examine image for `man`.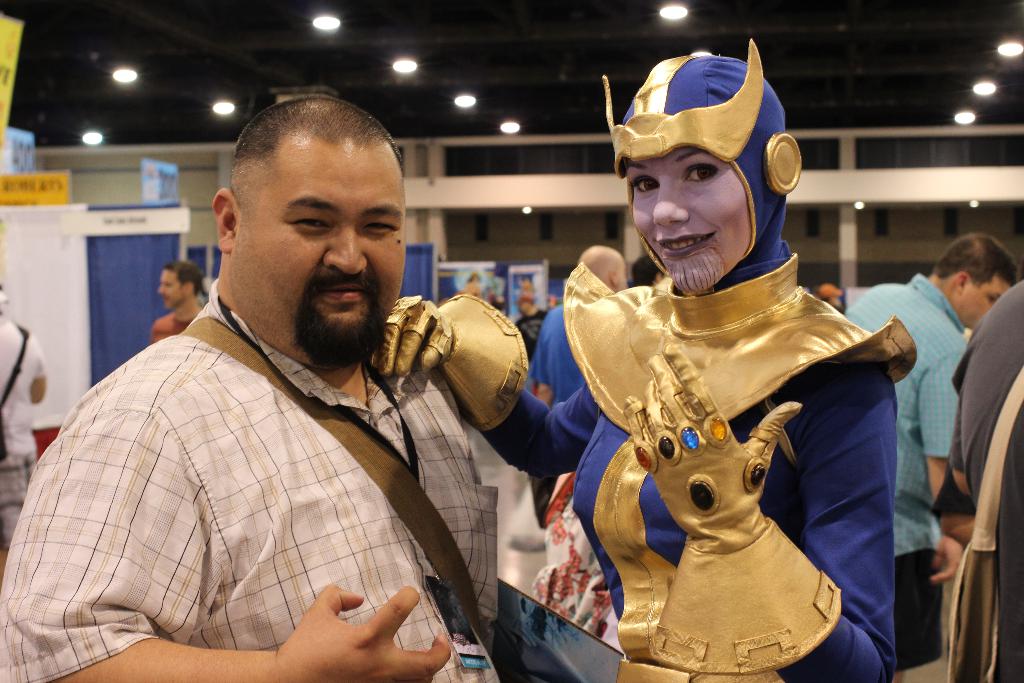
Examination result: bbox(842, 232, 1020, 682).
